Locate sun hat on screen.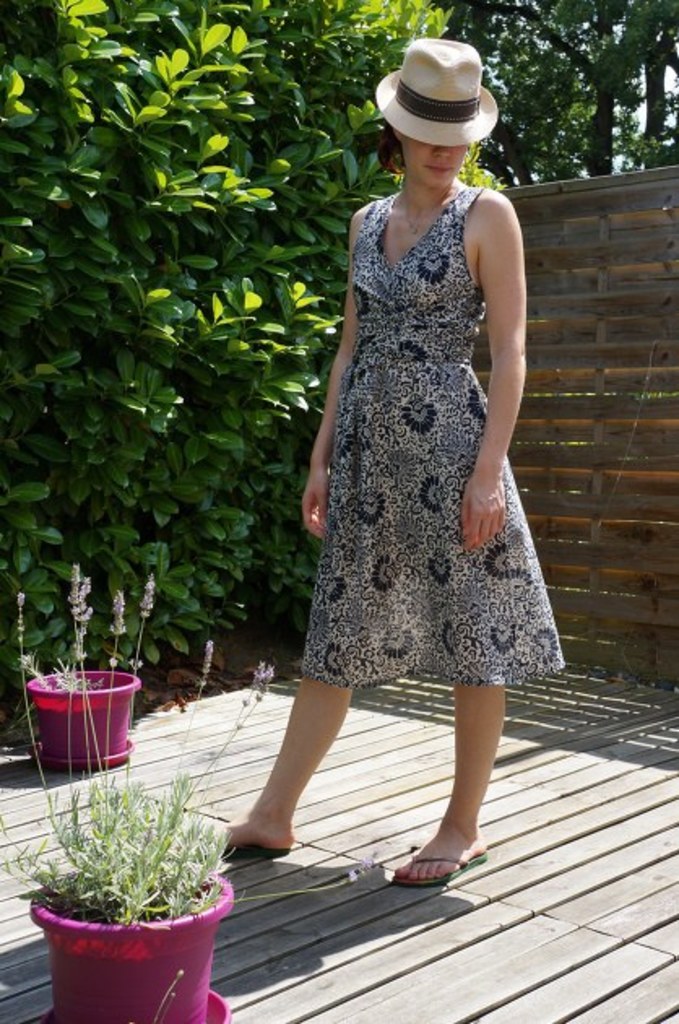
On screen at crop(367, 33, 504, 146).
